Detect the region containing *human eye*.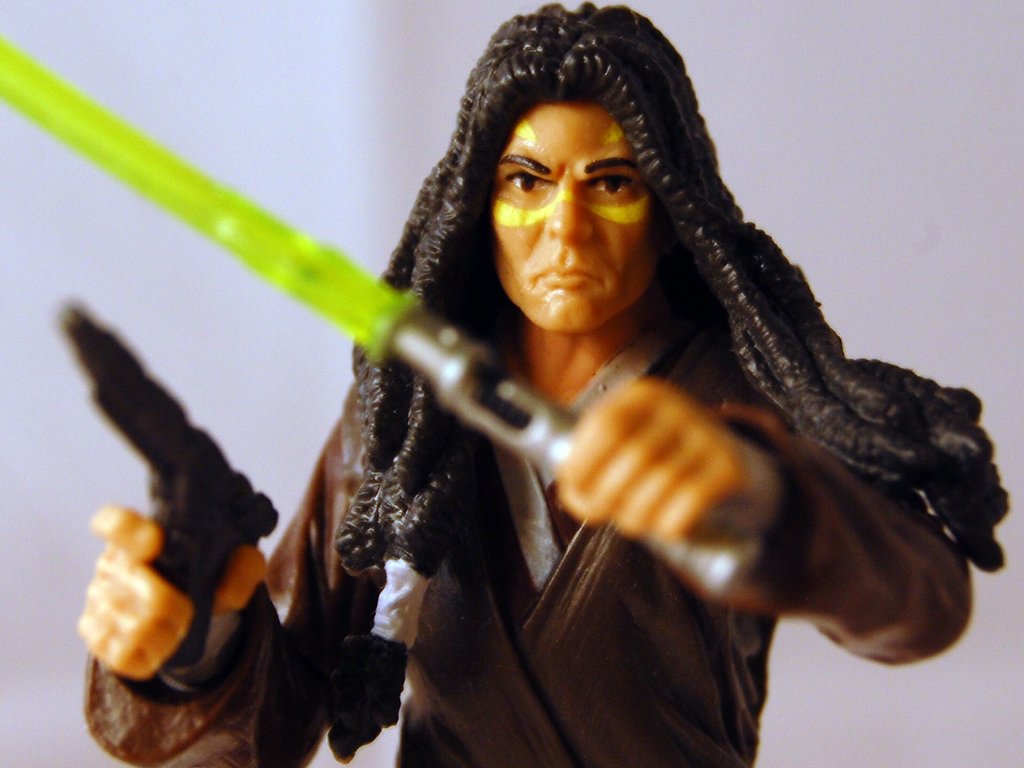
pyautogui.locateOnScreen(584, 170, 640, 201).
